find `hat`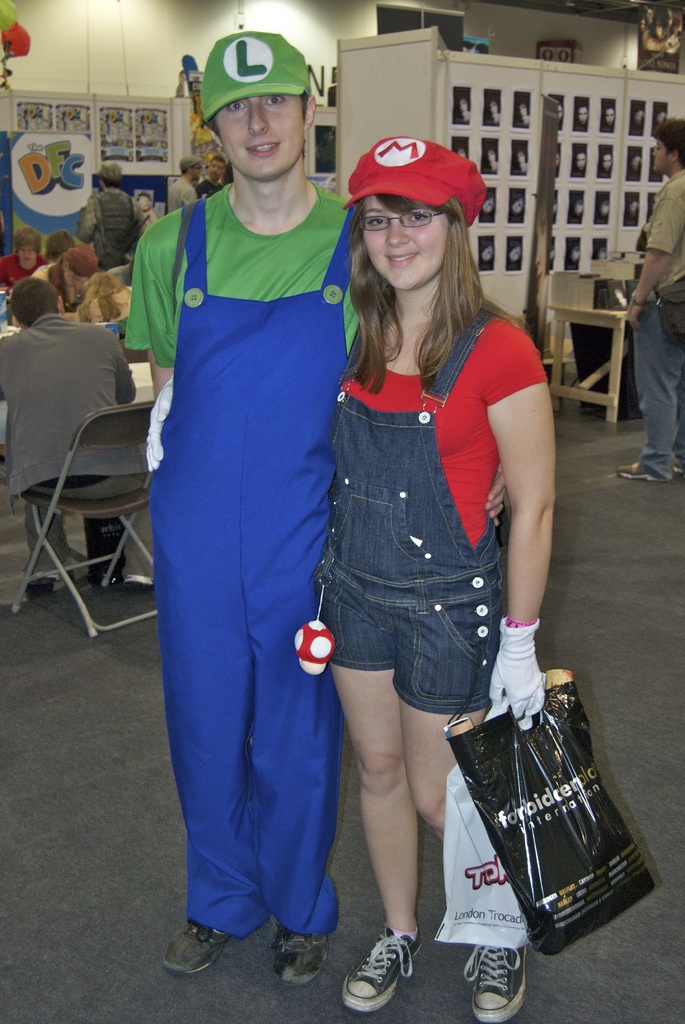
BBox(338, 138, 492, 225)
